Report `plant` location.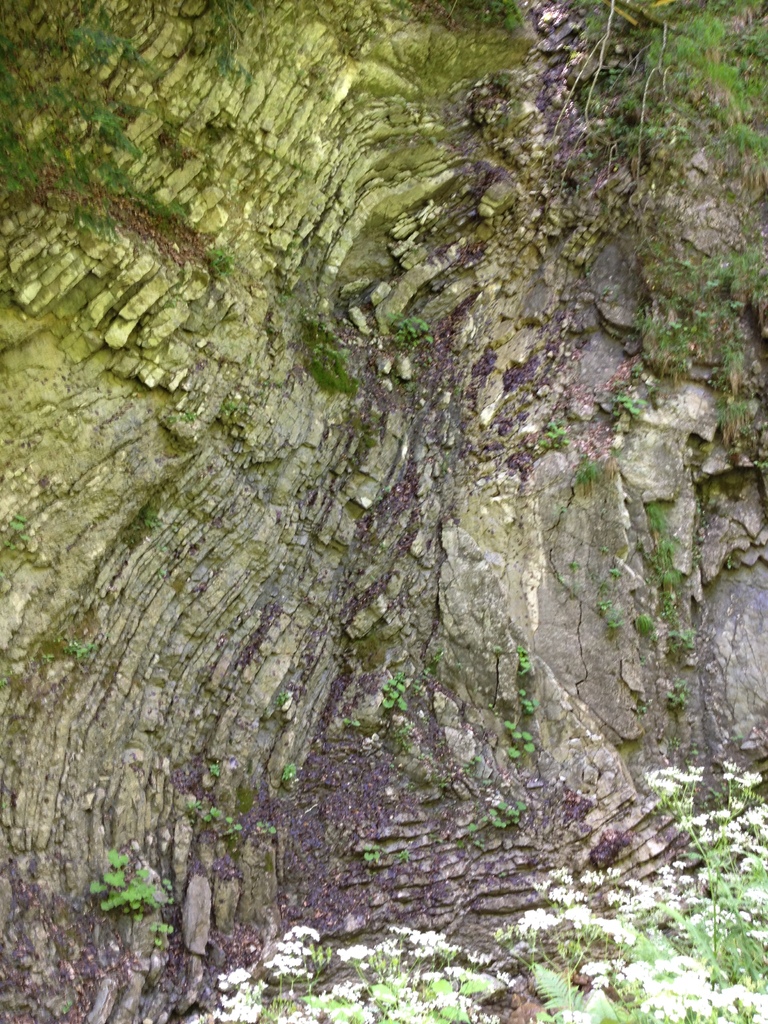
Report: 607 566 623 580.
